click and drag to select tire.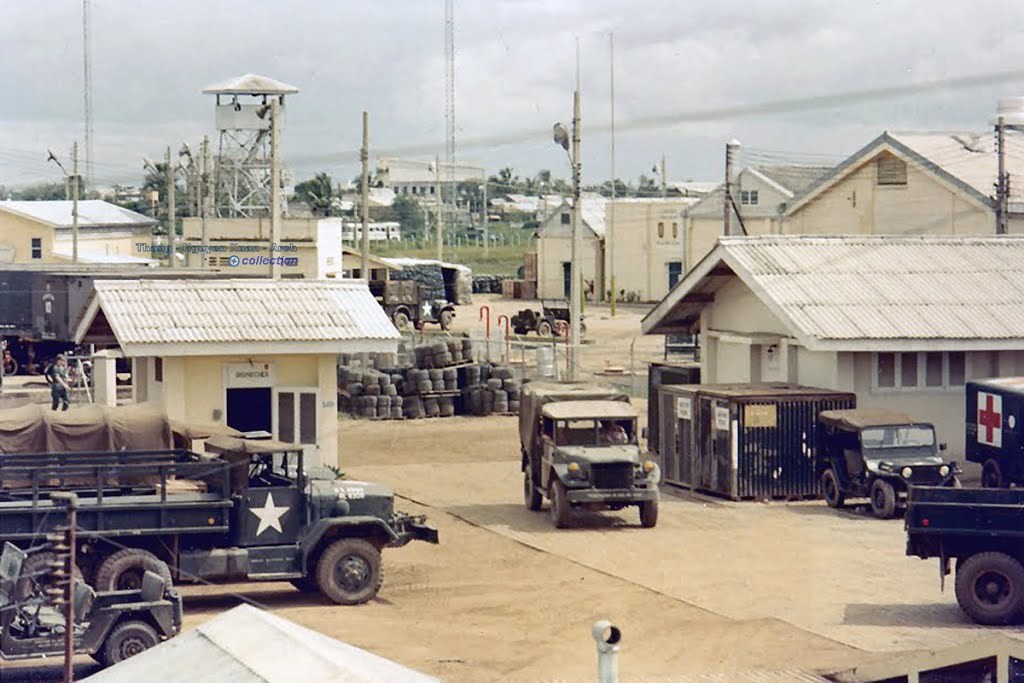
Selection: select_region(1, 353, 20, 379).
